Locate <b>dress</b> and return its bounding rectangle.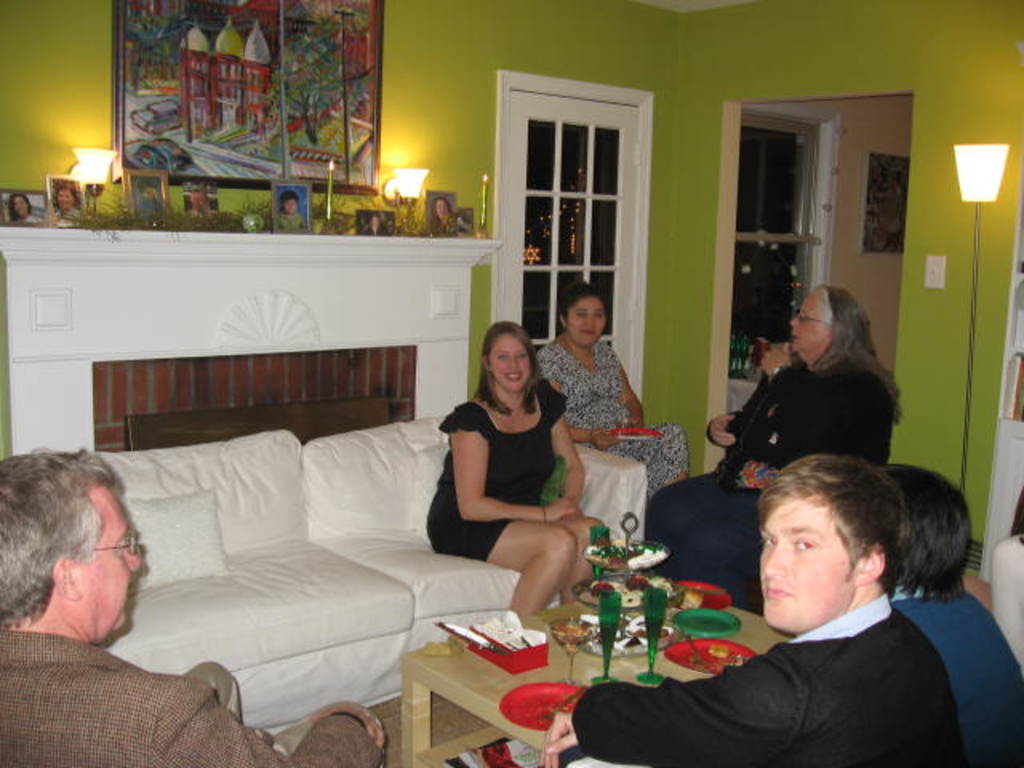
bbox=(424, 378, 570, 570).
